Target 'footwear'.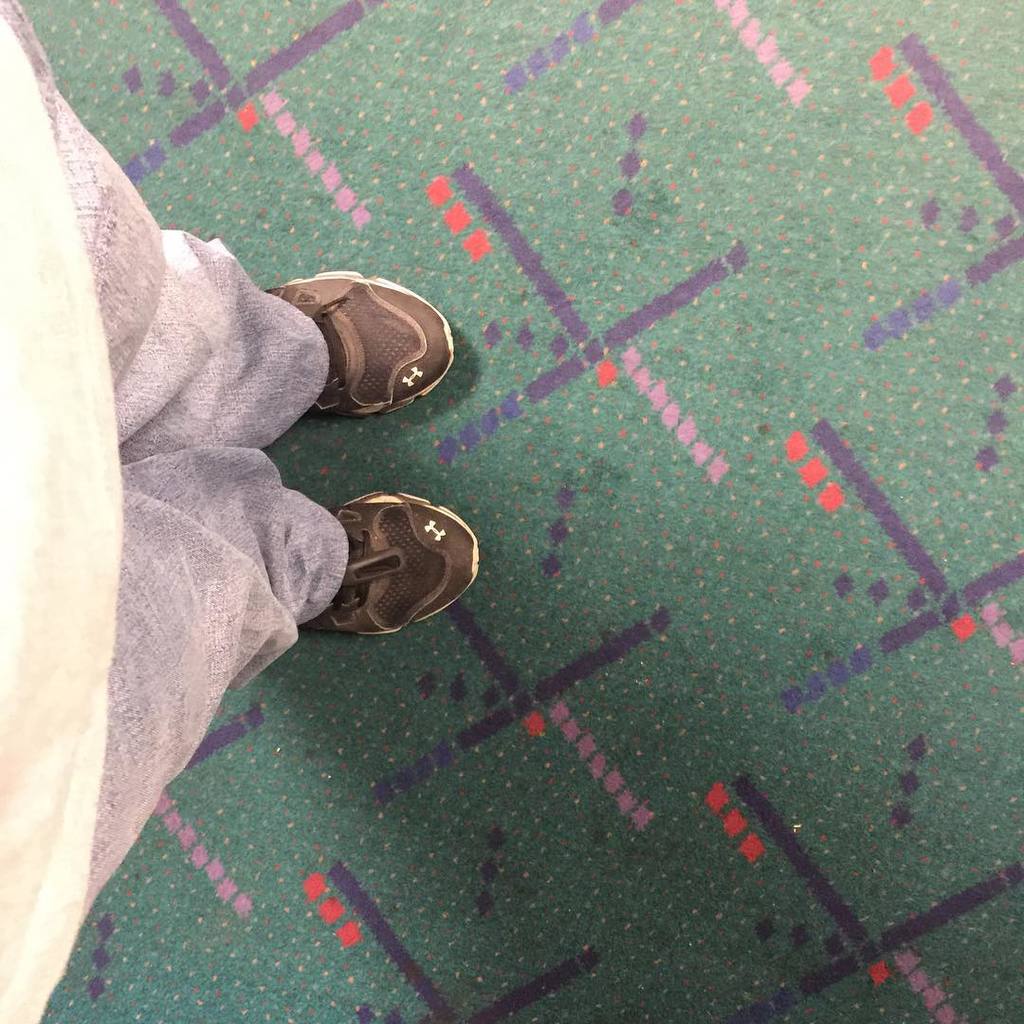
Target region: 260:265:441:483.
